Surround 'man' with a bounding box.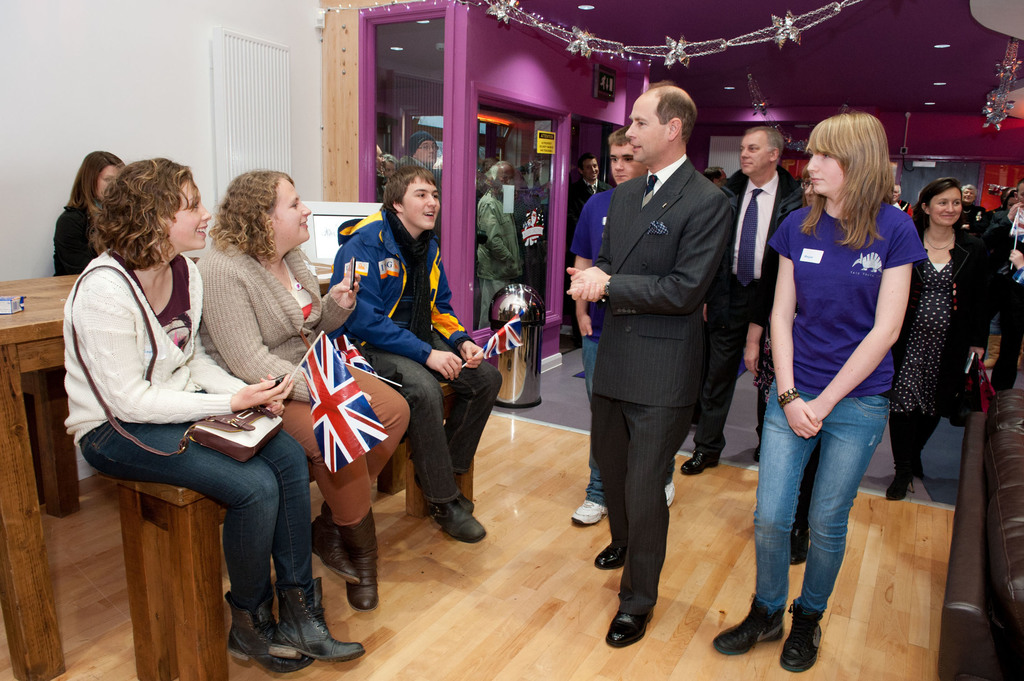
bbox(681, 125, 808, 473).
